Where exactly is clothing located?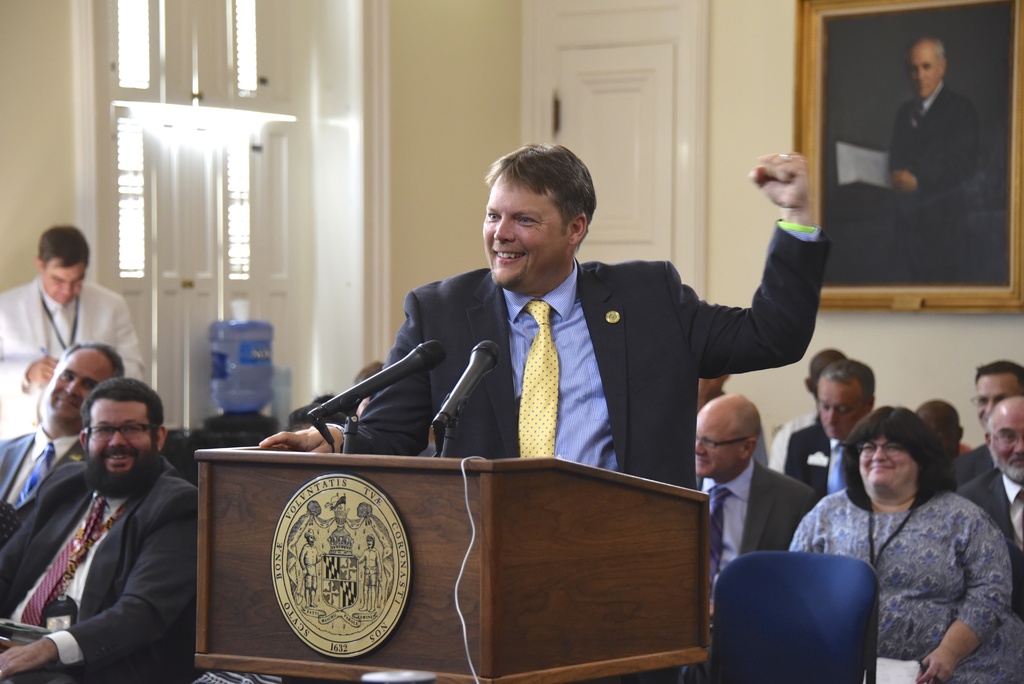
Its bounding box is Rect(357, 546, 381, 589).
